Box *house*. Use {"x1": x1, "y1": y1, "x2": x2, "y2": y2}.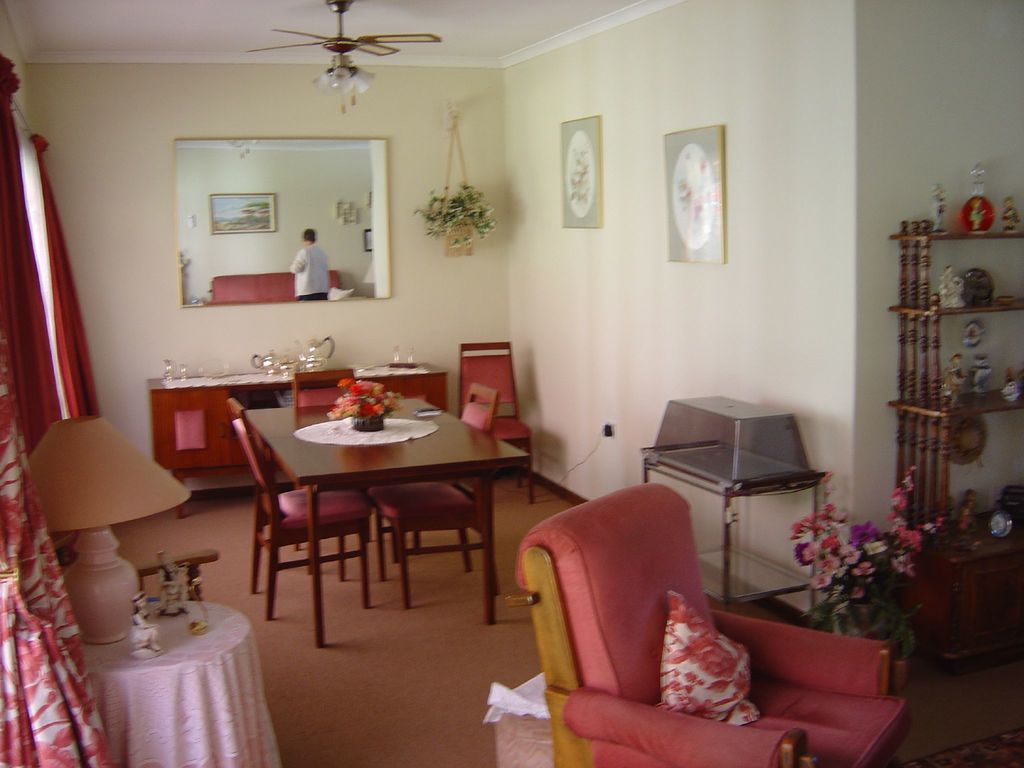
{"x1": 0, "y1": 0, "x2": 1023, "y2": 767}.
